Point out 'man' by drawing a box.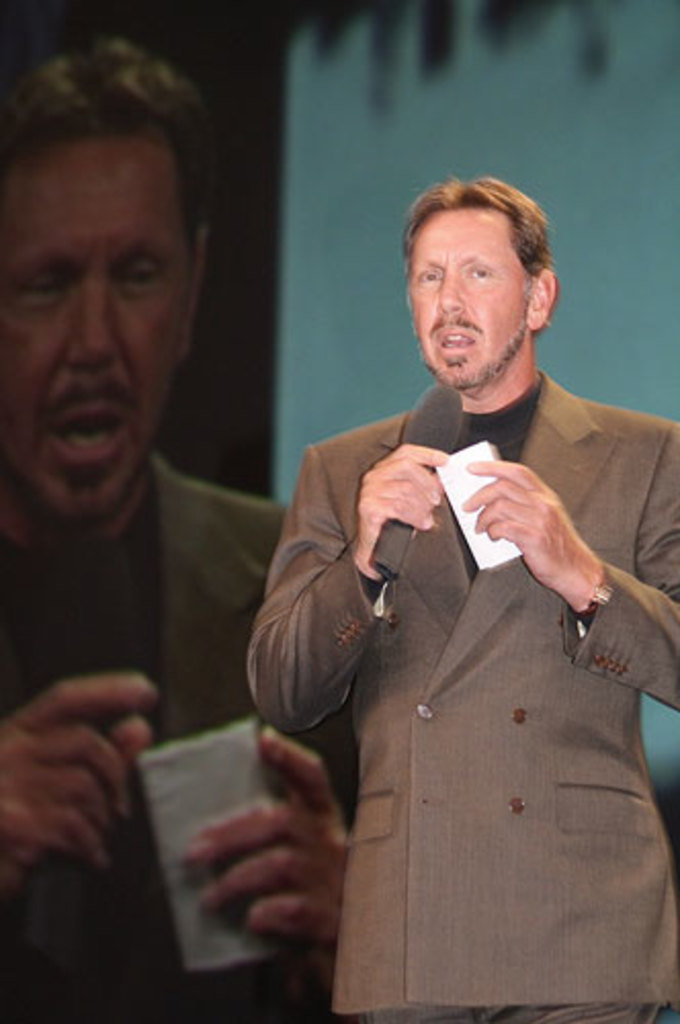
0,35,360,1022.
